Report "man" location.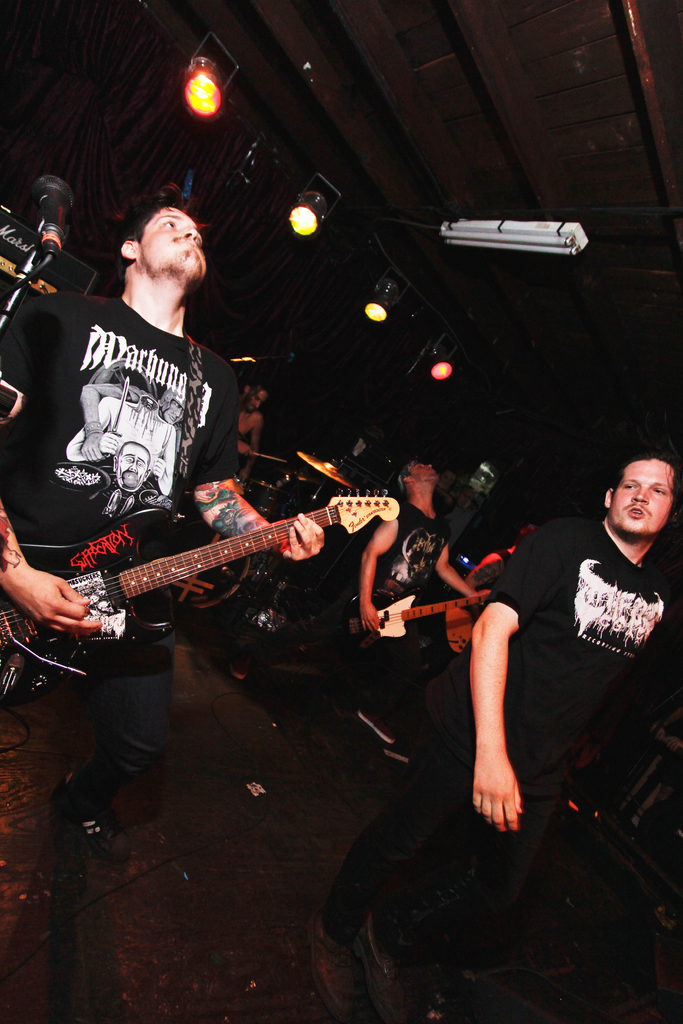
Report: (234,377,270,455).
